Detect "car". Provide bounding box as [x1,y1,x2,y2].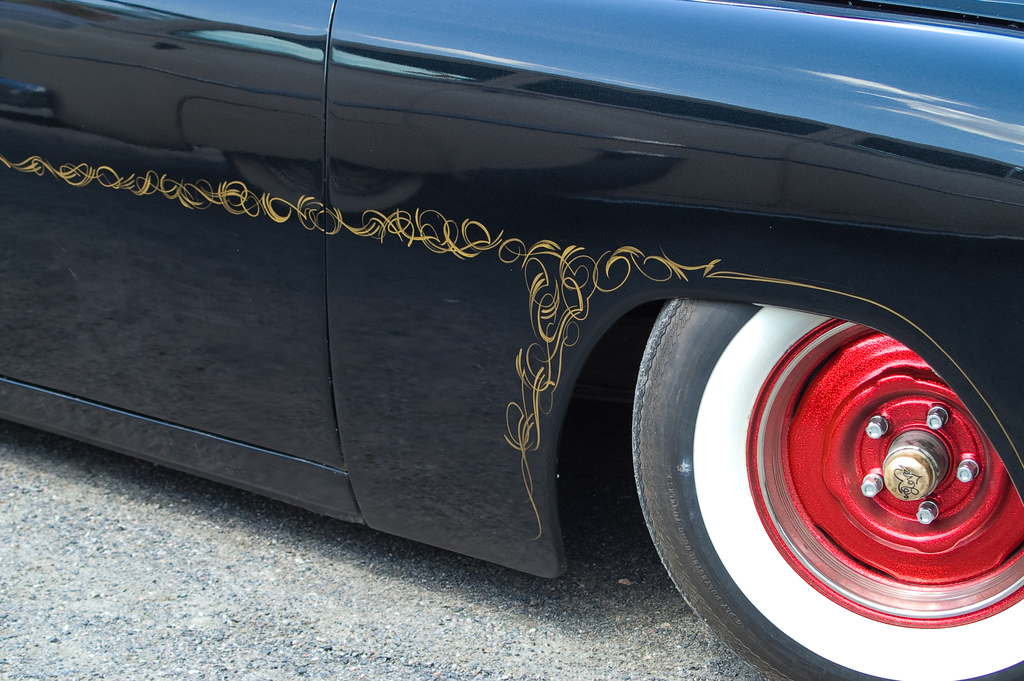
[0,0,1023,680].
